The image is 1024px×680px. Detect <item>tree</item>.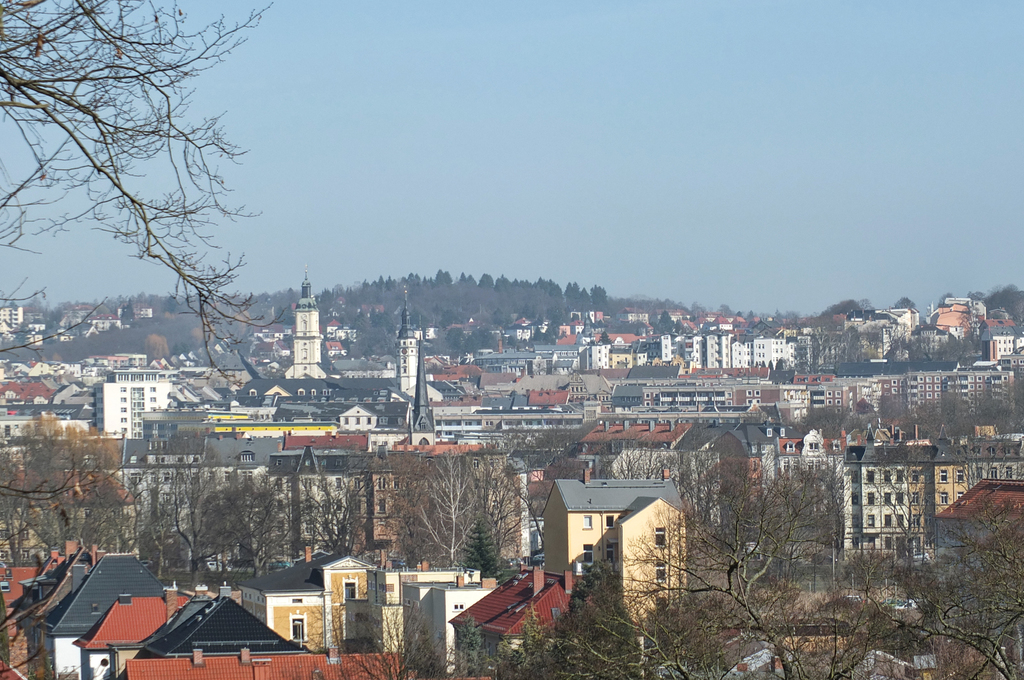
Detection: 28, 29, 280, 441.
